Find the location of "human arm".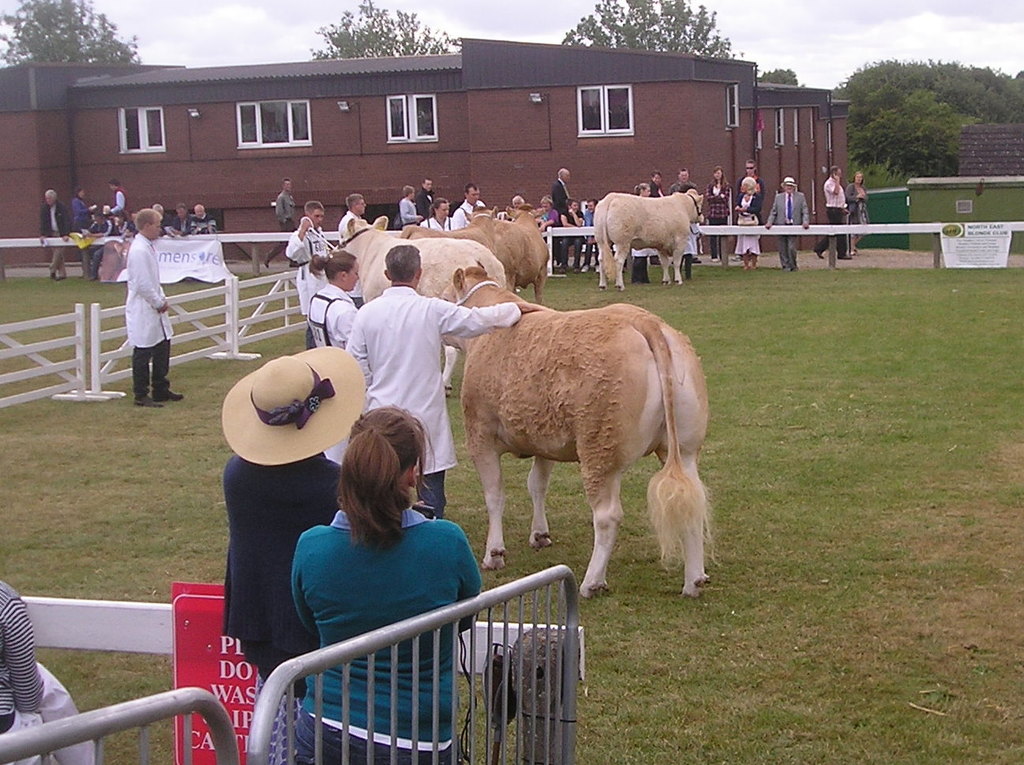
Location: pyautogui.locateOnScreen(74, 202, 99, 215).
